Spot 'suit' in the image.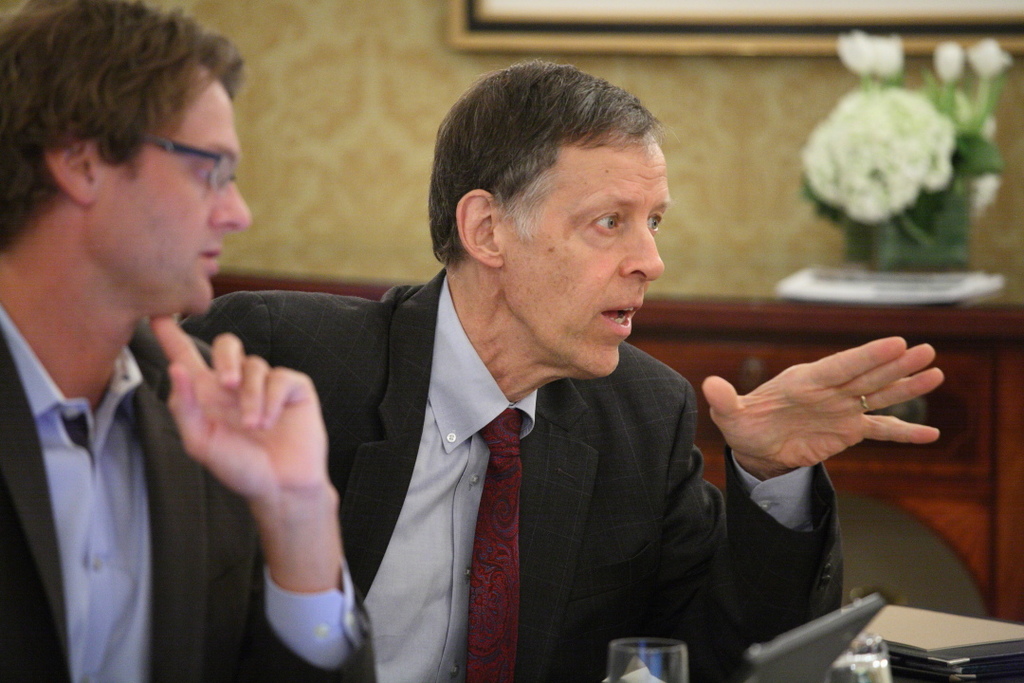
'suit' found at box=[0, 290, 381, 682].
